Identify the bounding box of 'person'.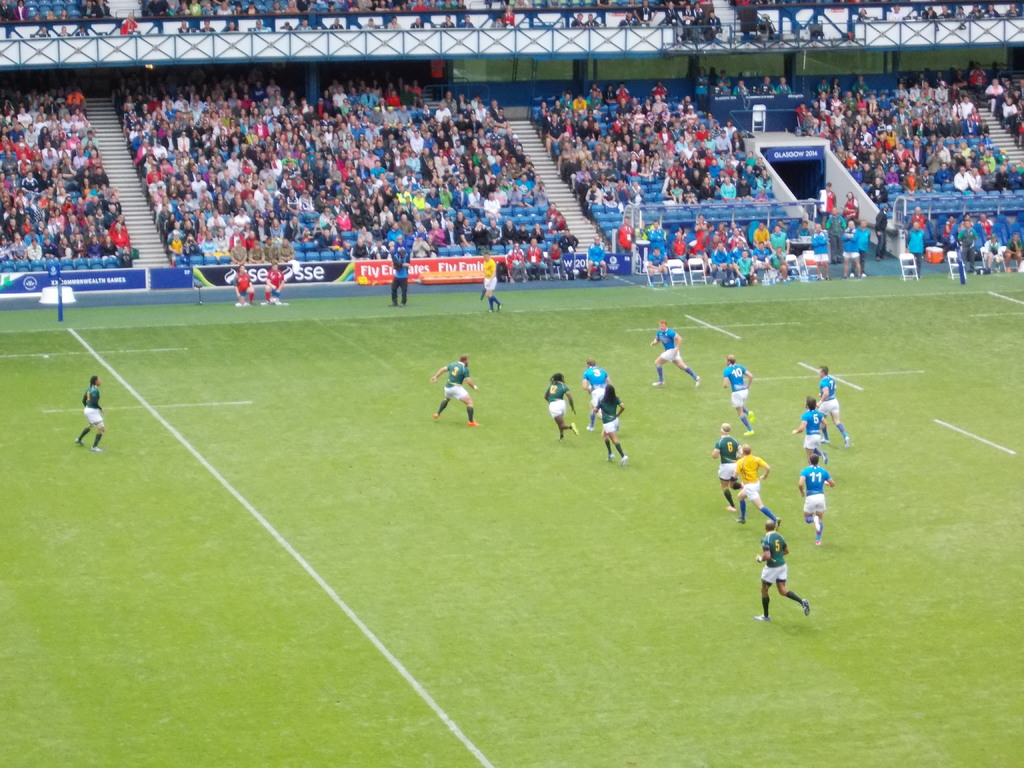
<region>755, 528, 806, 625</region>.
